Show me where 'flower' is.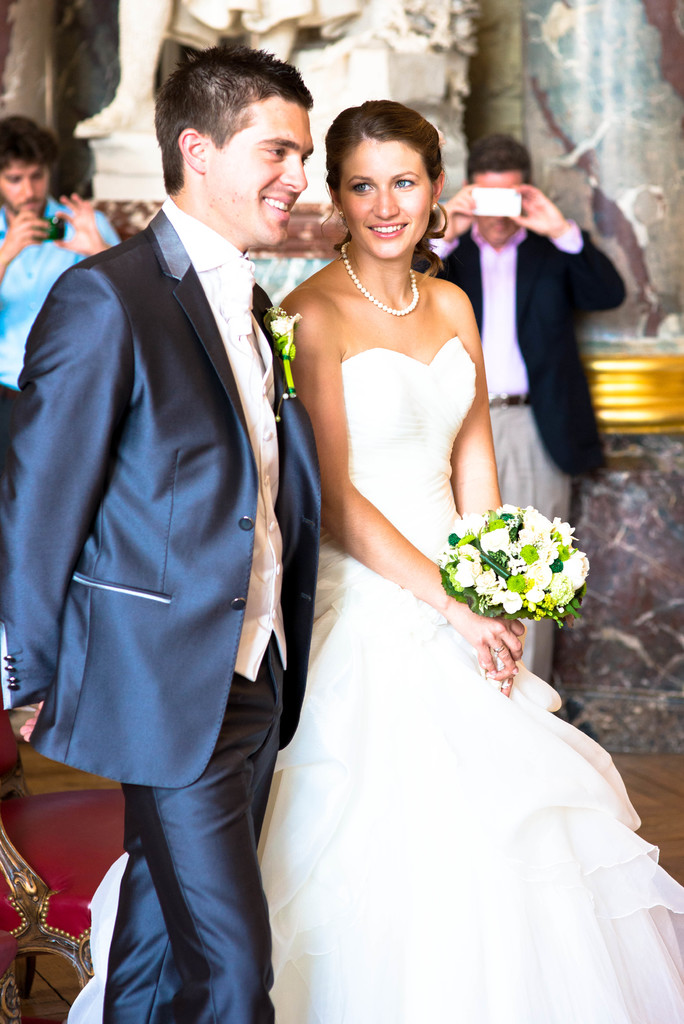
'flower' is at {"left": 514, "top": 554, "right": 554, "bottom": 596}.
